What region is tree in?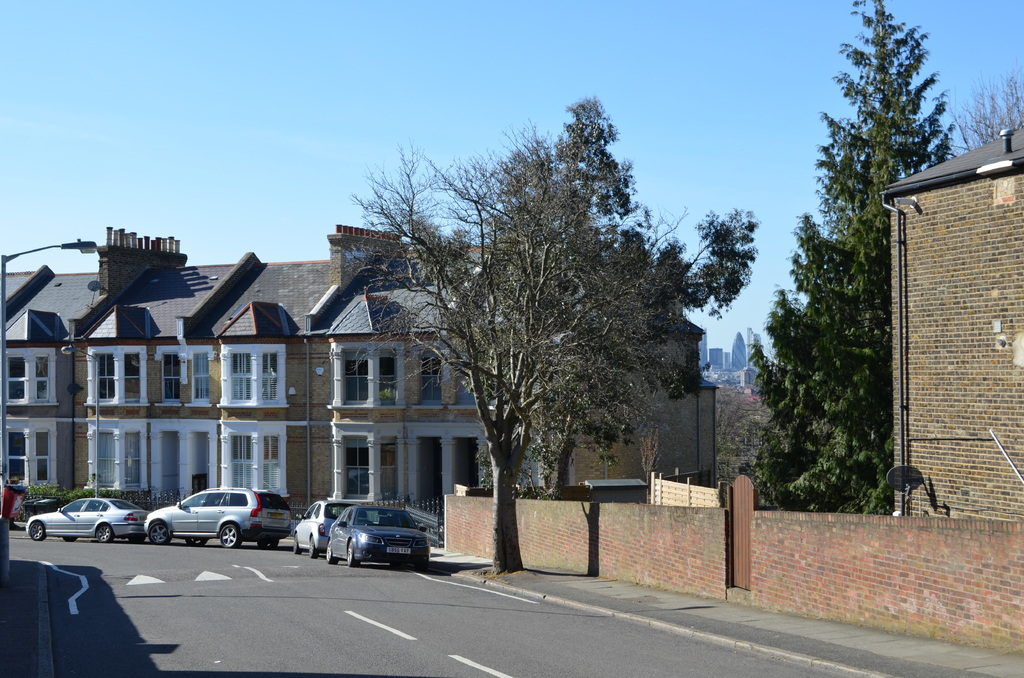
(x1=946, y1=75, x2=1023, y2=169).
